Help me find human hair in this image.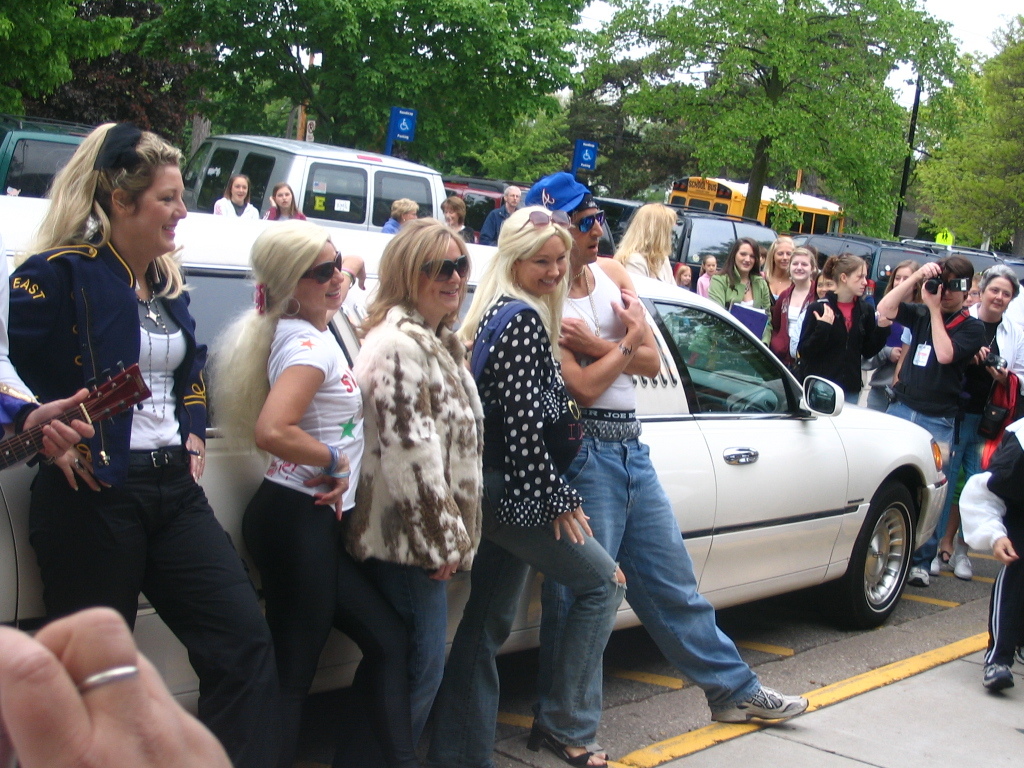
Found it: {"x1": 936, "y1": 257, "x2": 974, "y2": 295}.
